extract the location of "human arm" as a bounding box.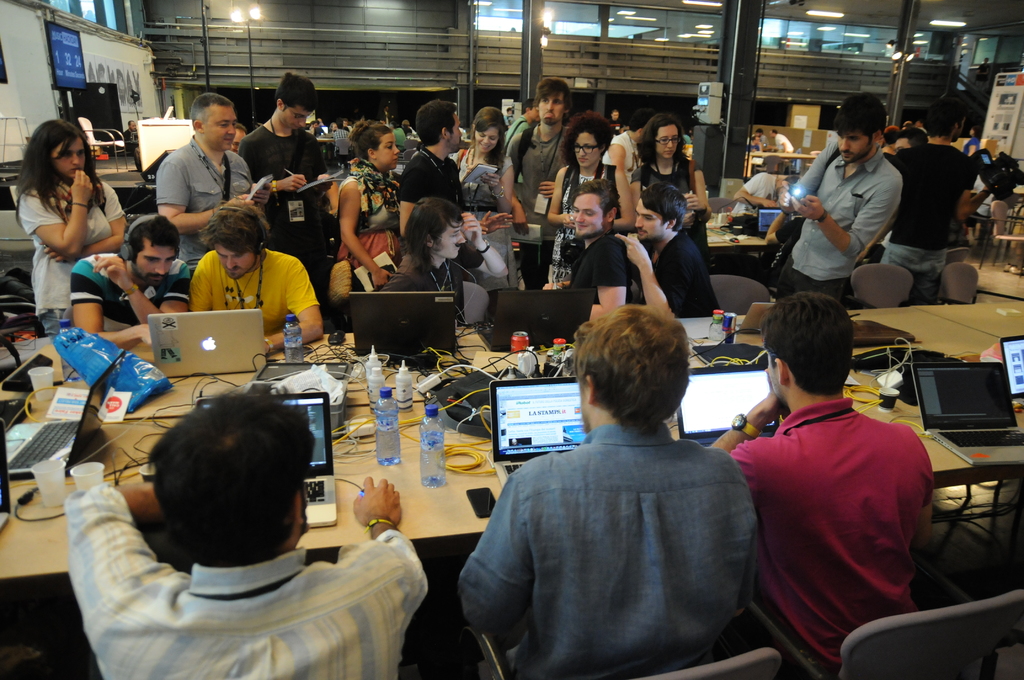
727:166:783:210.
